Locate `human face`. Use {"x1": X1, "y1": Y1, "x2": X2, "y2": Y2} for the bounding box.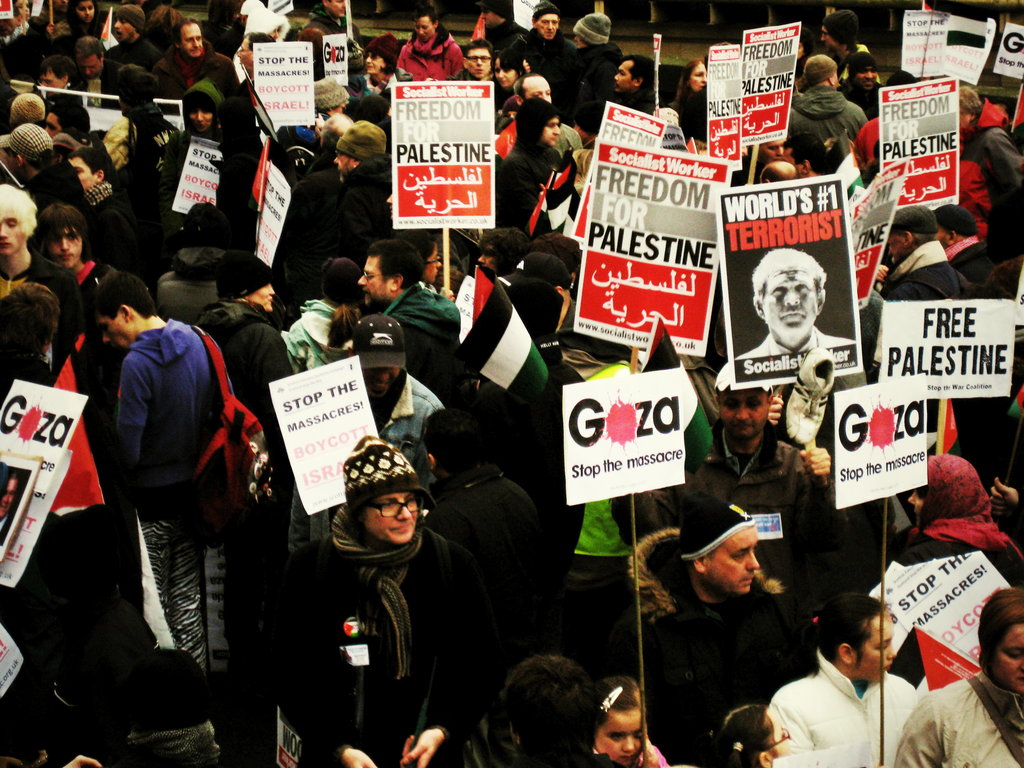
{"x1": 66, "y1": 156, "x2": 96, "y2": 195}.
